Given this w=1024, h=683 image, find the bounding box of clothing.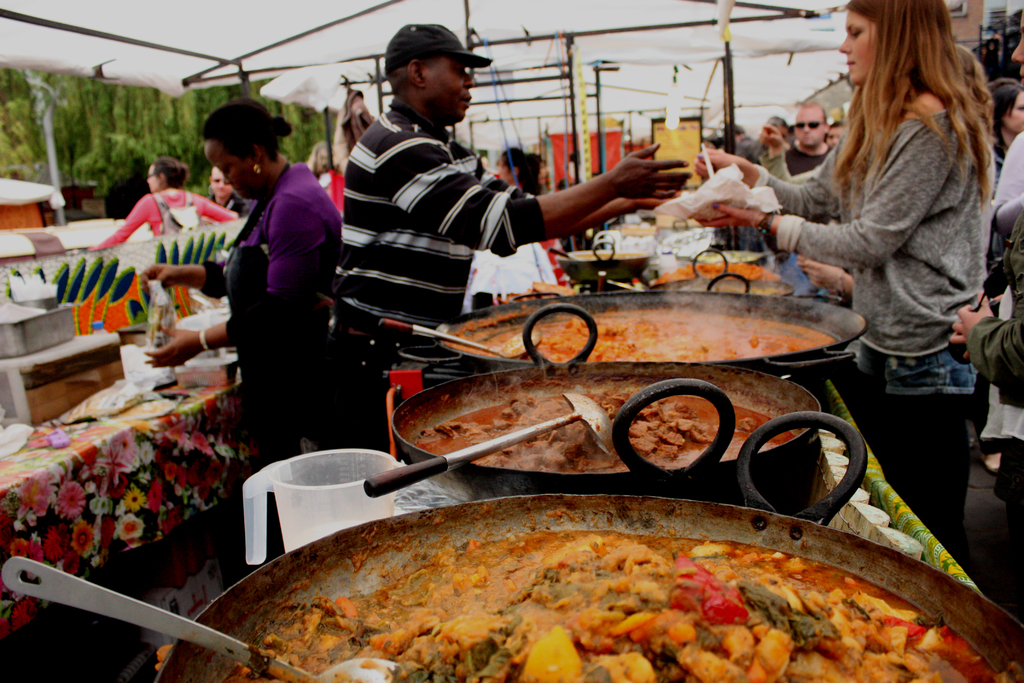
784:142:833:181.
